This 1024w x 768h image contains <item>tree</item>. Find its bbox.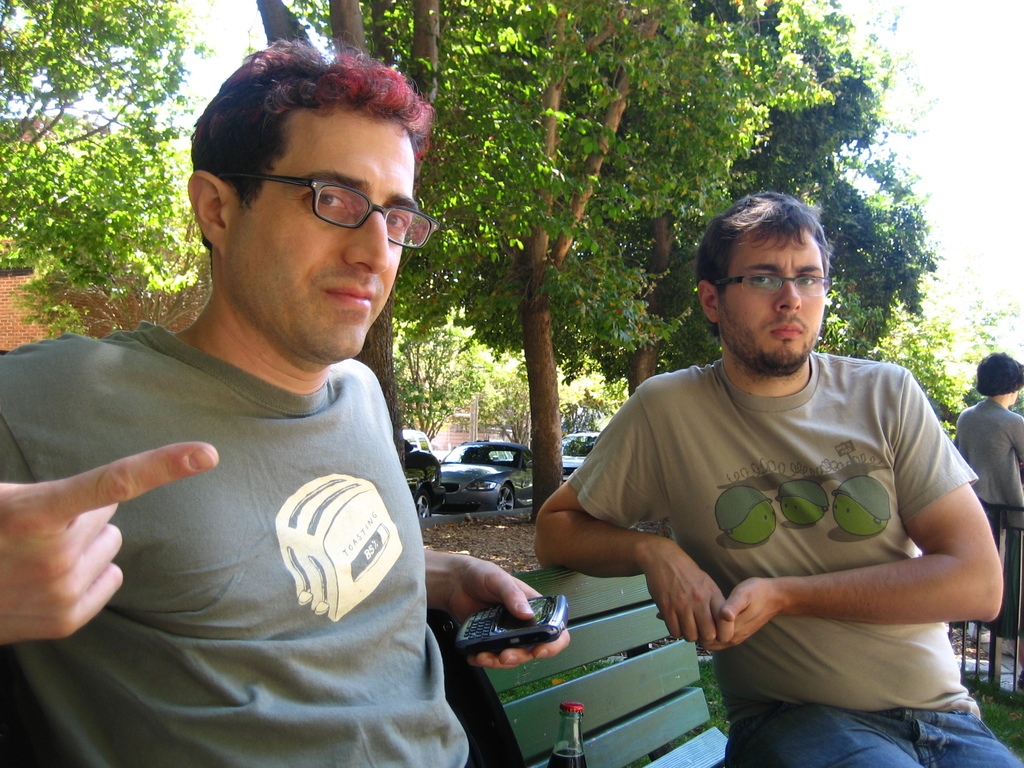
<box>859,285,1023,421</box>.
